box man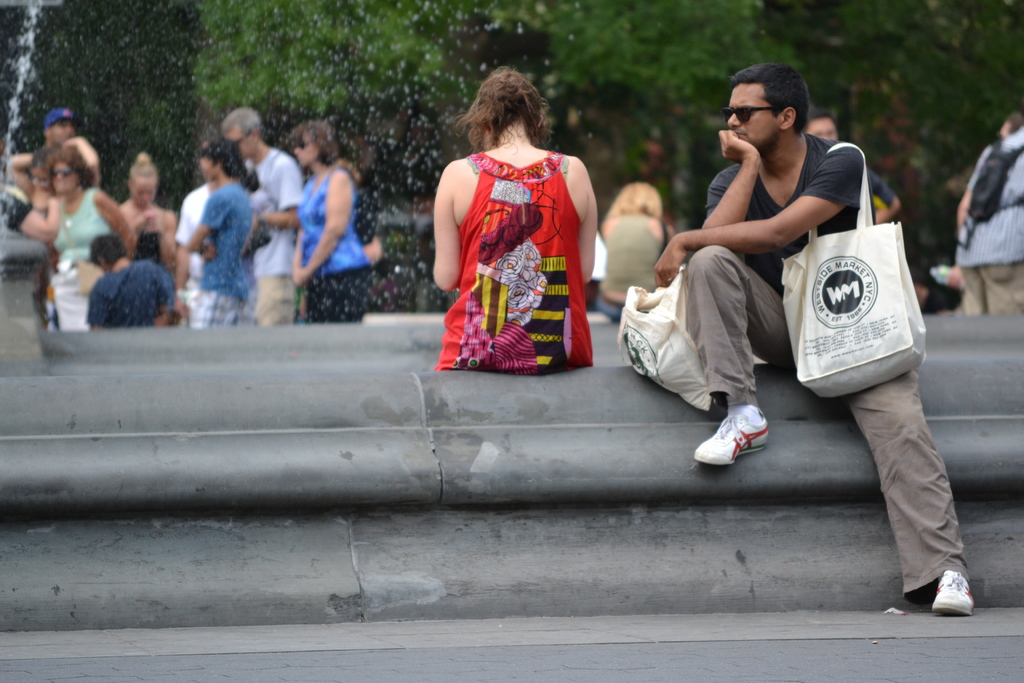
188:139:259:331
